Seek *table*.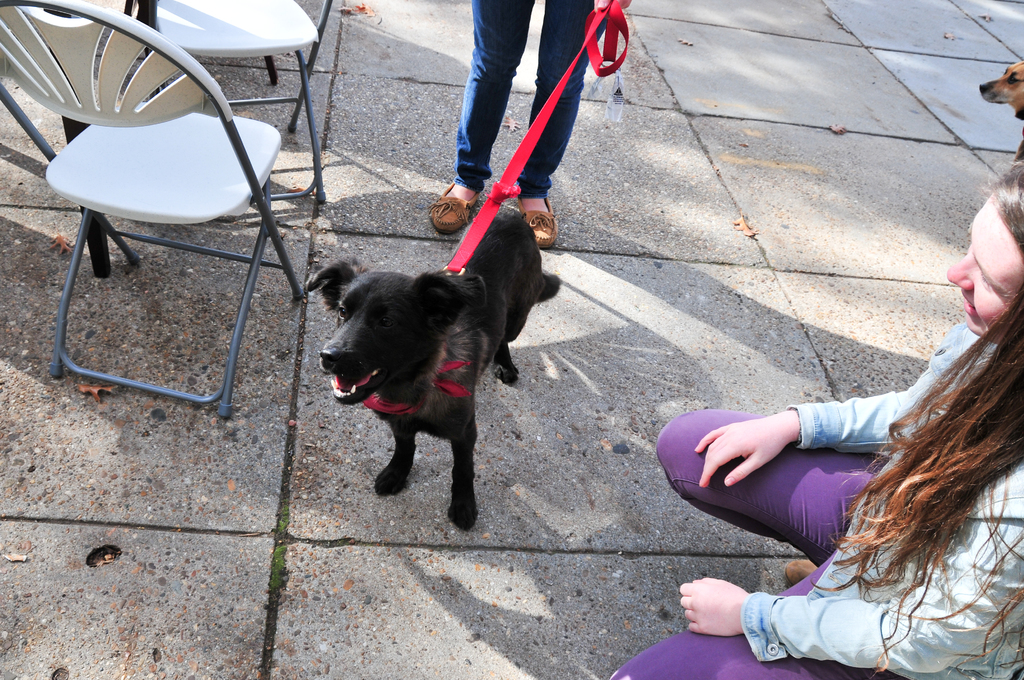
x1=159, y1=0, x2=328, y2=204.
